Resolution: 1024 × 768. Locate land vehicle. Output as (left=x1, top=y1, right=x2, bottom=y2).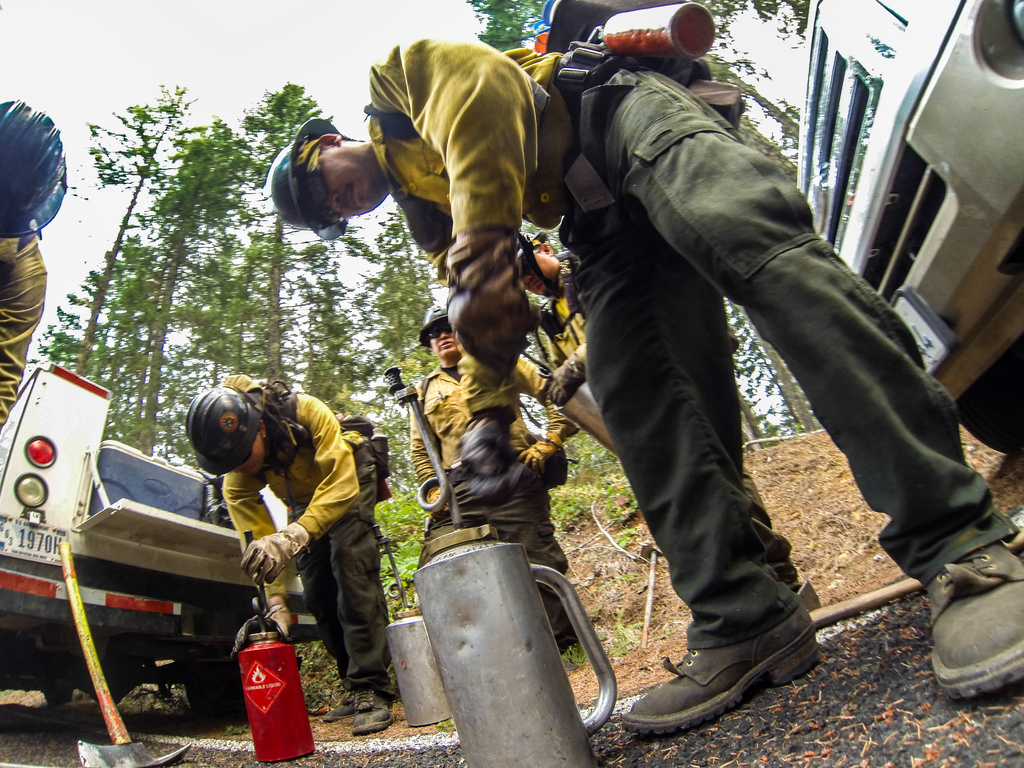
(left=0, top=353, right=319, bottom=712).
